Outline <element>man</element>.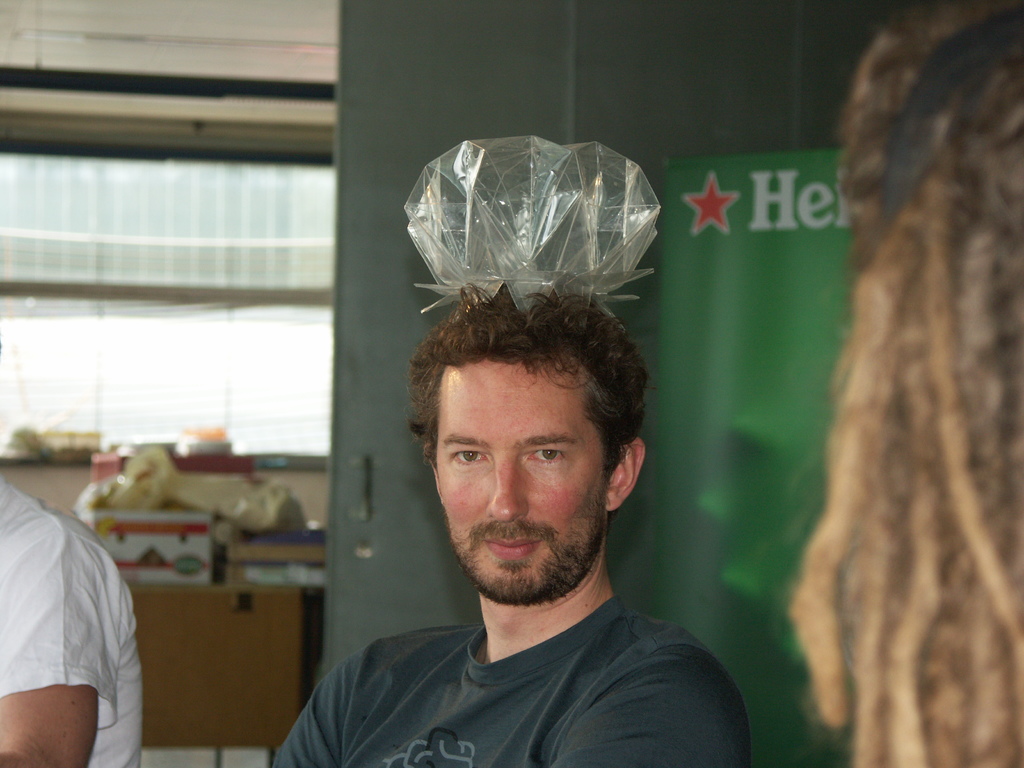
Outline: <bbox>251, 253, 793, 762</bbox>.
